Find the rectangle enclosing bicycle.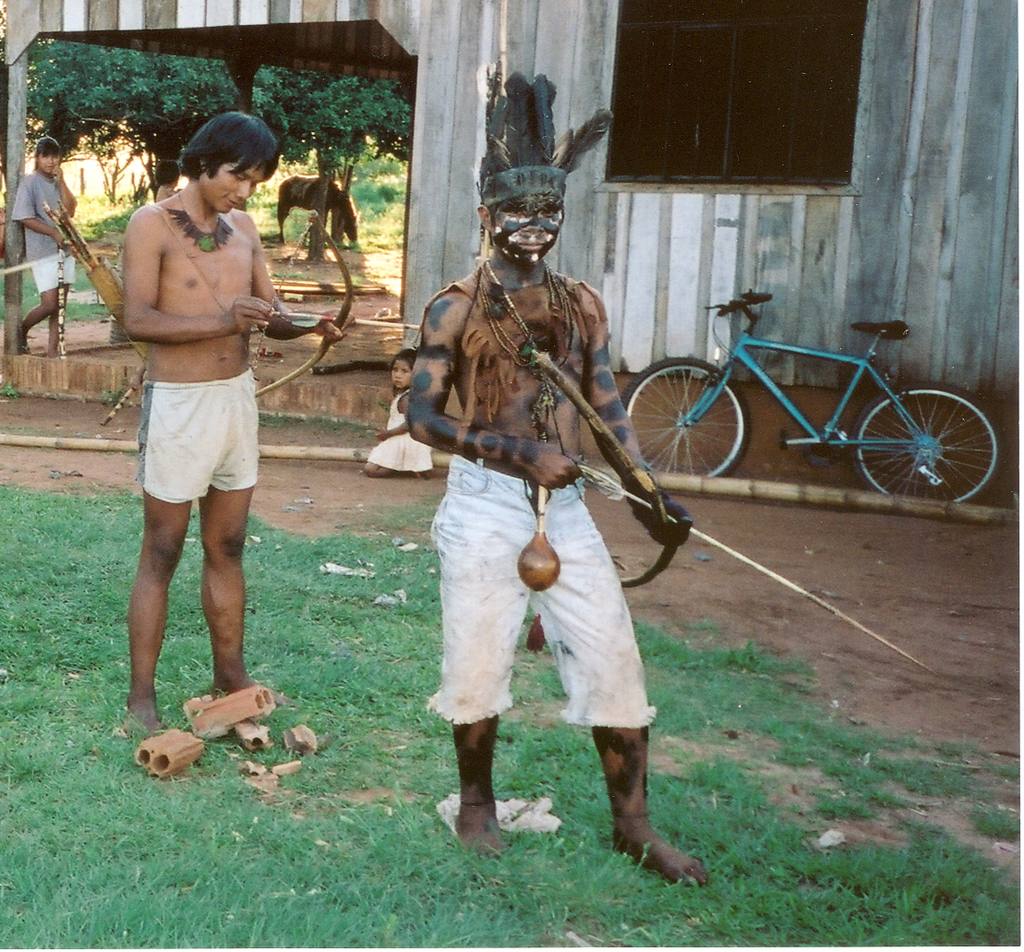
564,276,964,518.
